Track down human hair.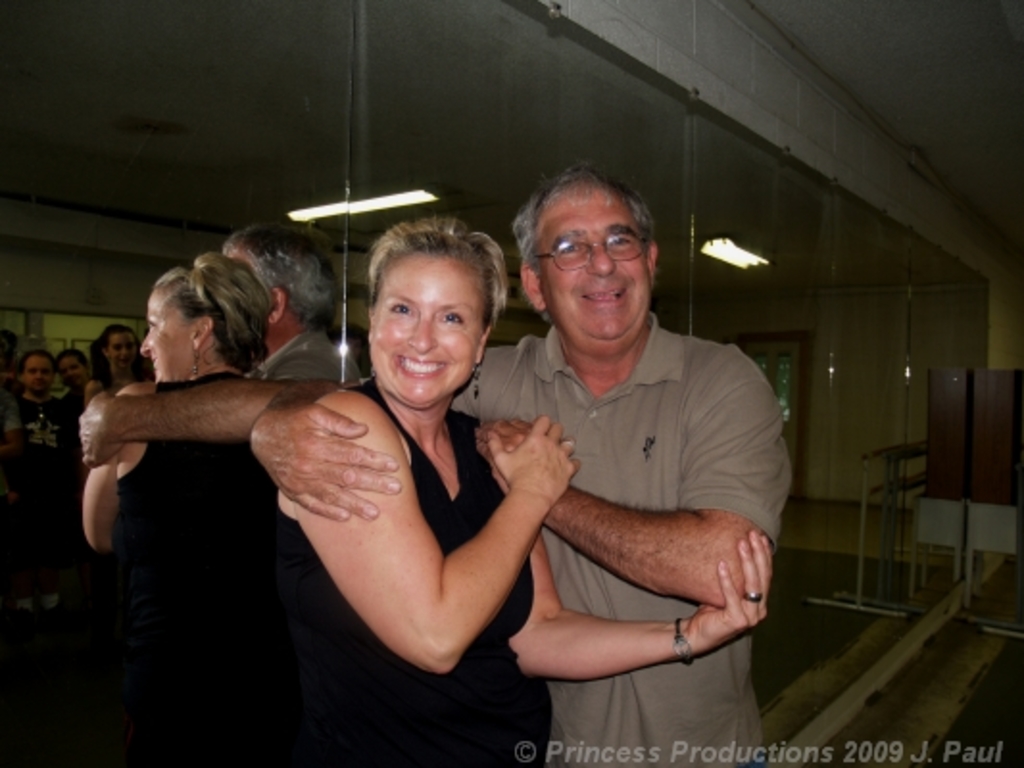
Tracked to region(129, 255, 284, 396).
